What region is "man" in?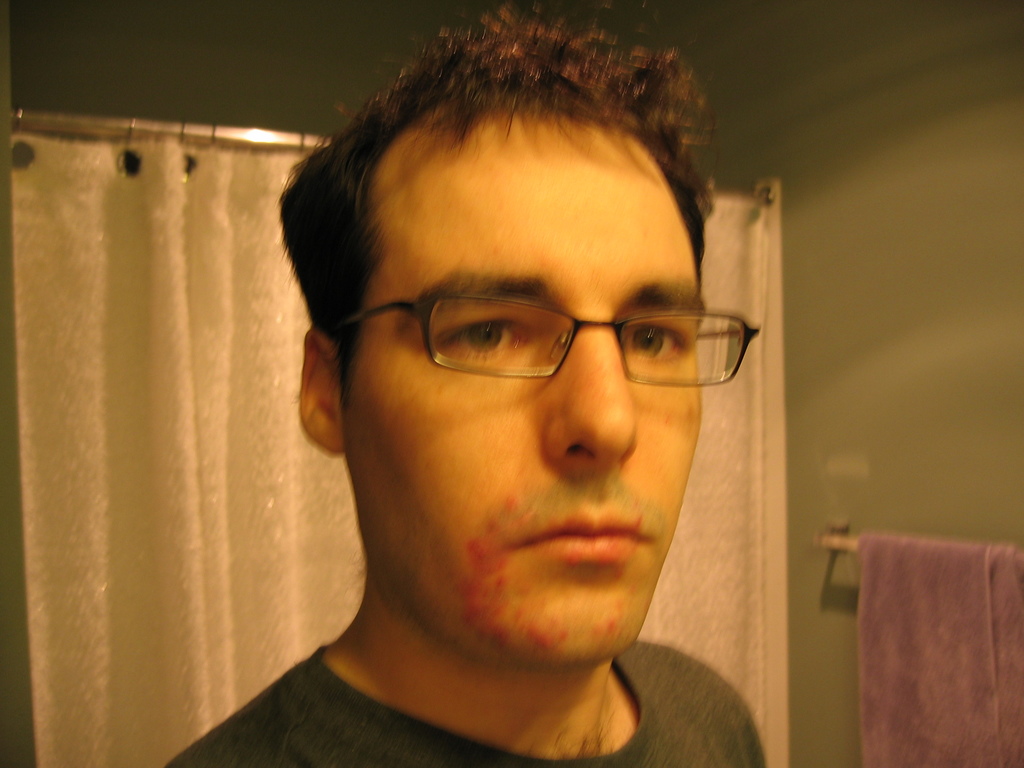
[x1=162, y1=4, x2=767, y2=767].
